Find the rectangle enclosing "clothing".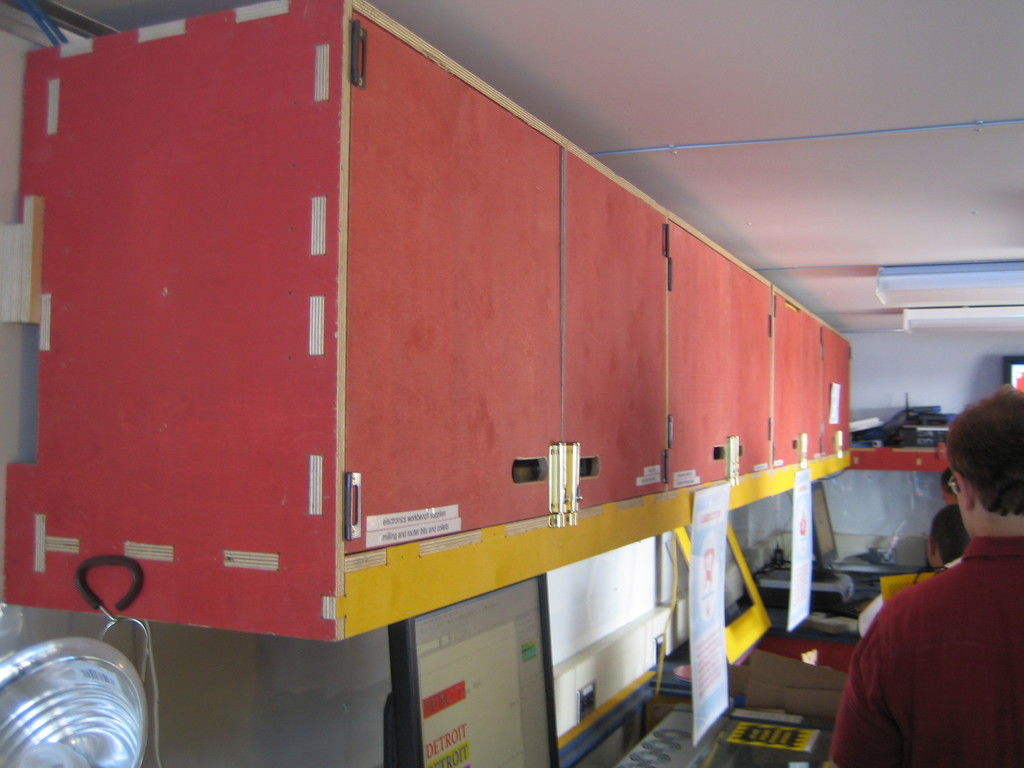
{"x1": 833, "y1": 548, "x2": 1020, "y2": 761}.
